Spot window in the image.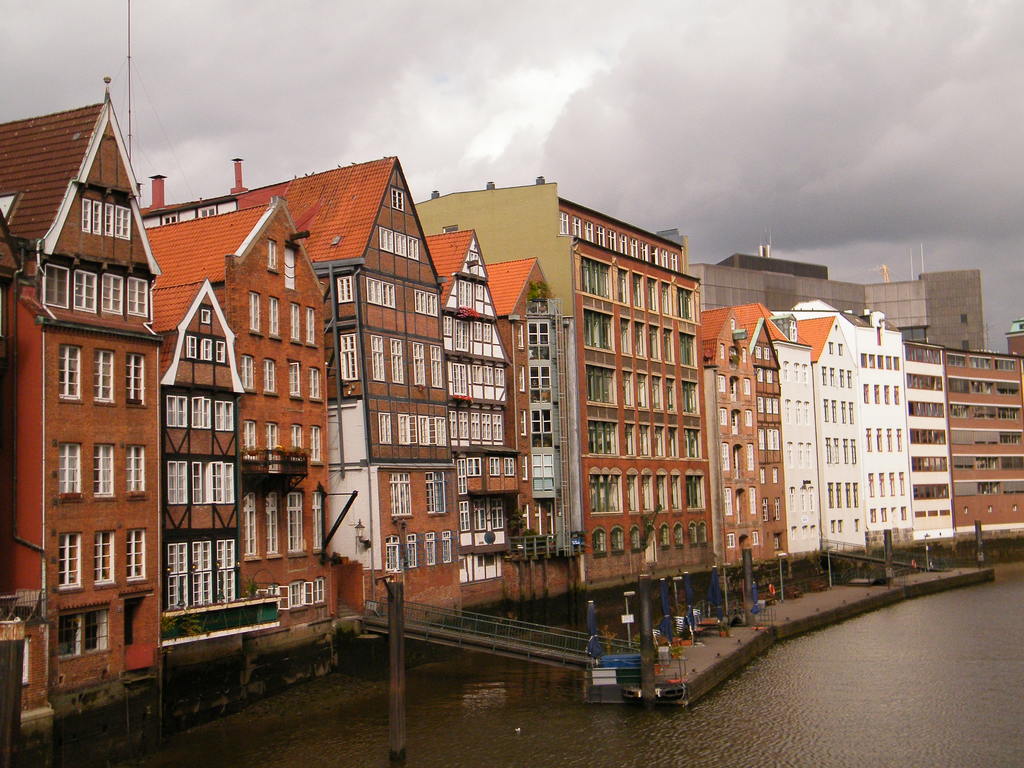
window found at rect(284, 573, 328, 606).
